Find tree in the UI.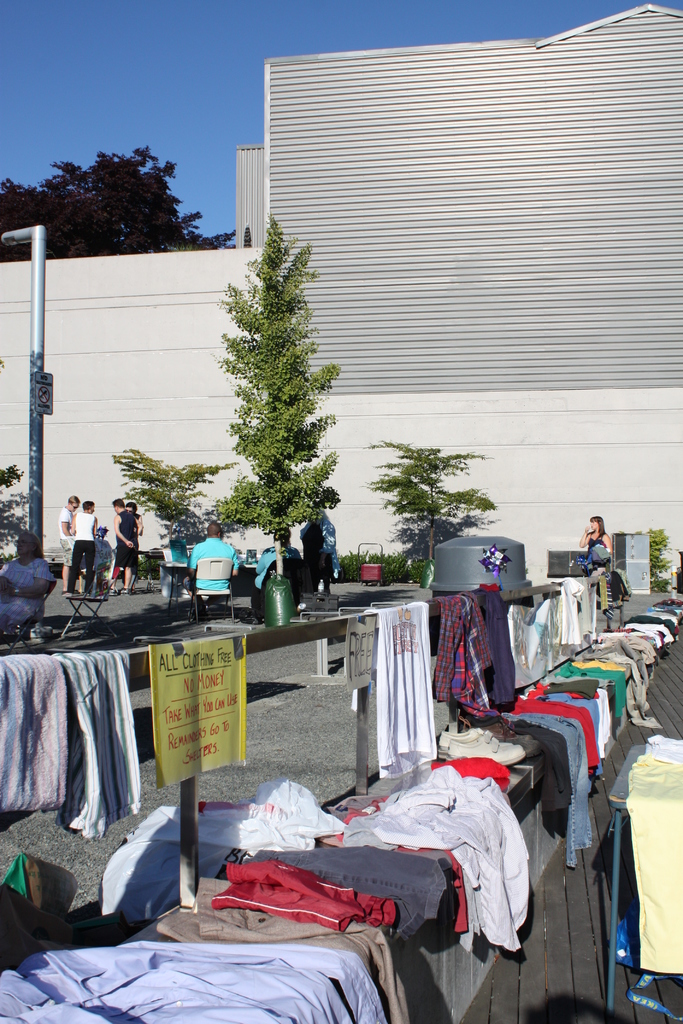
UI element at bbox=(372, 431, 504, 576).
